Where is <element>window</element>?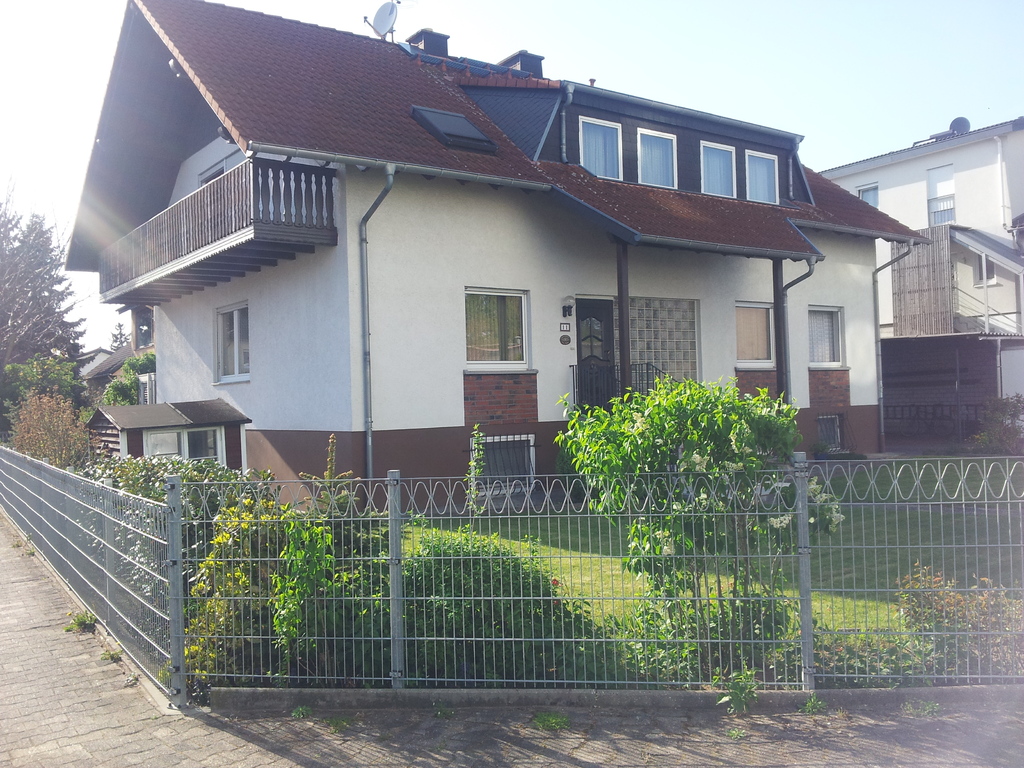
{"left": 927, "top": 163, "right": 954, "bottom": 225}.
